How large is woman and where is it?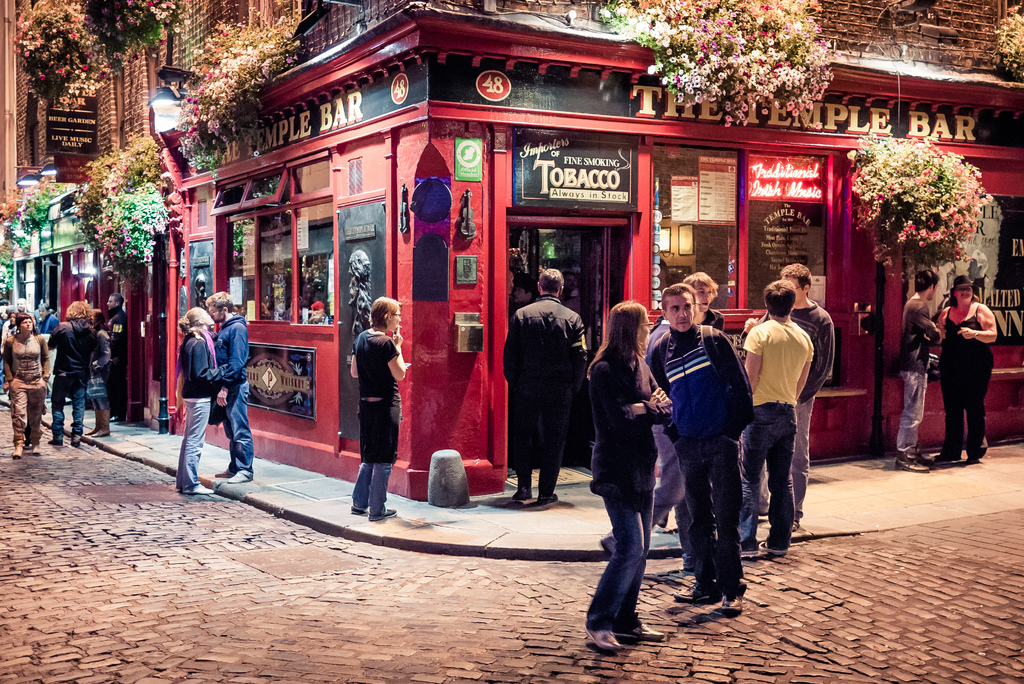
Bounding box: {"left": 85, "top": 307, "right": 111, "bottom": 439}.
